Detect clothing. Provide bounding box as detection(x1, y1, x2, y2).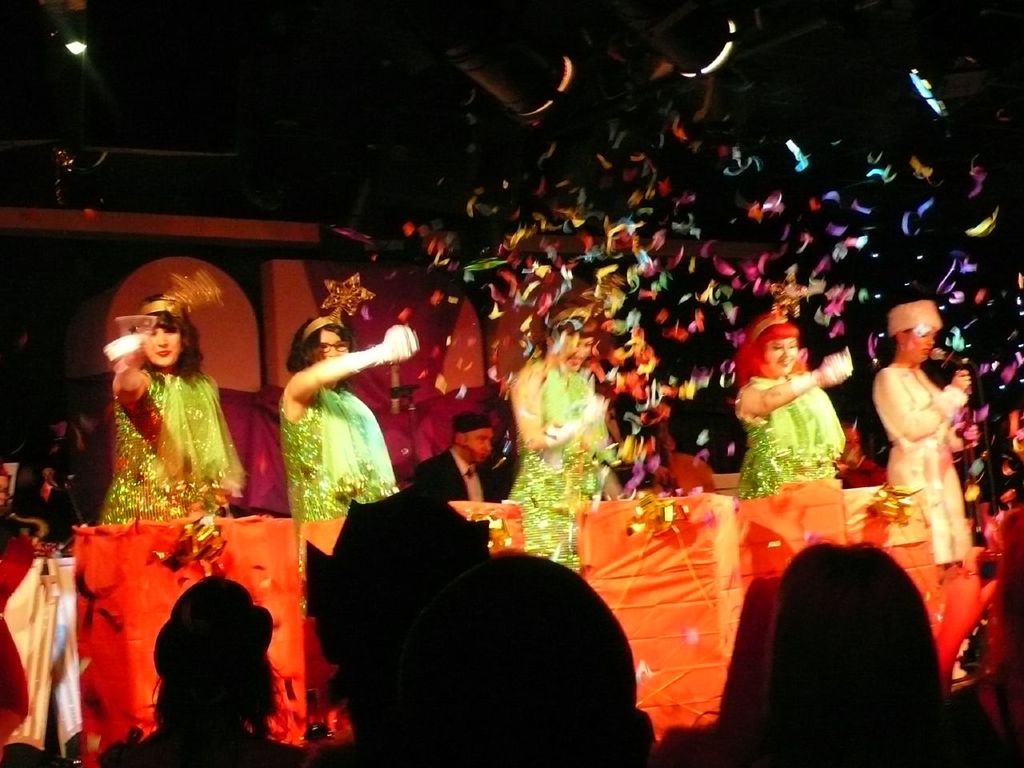
detection(107, 718, 321, 767).
